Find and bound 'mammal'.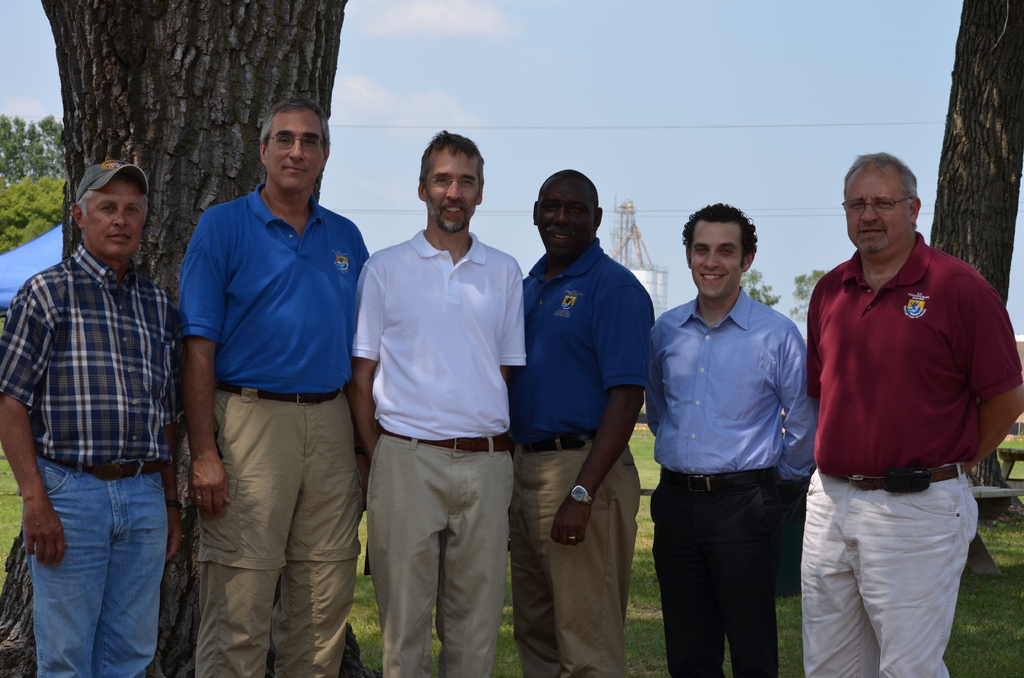
Bound: (799,151,1023,677).
